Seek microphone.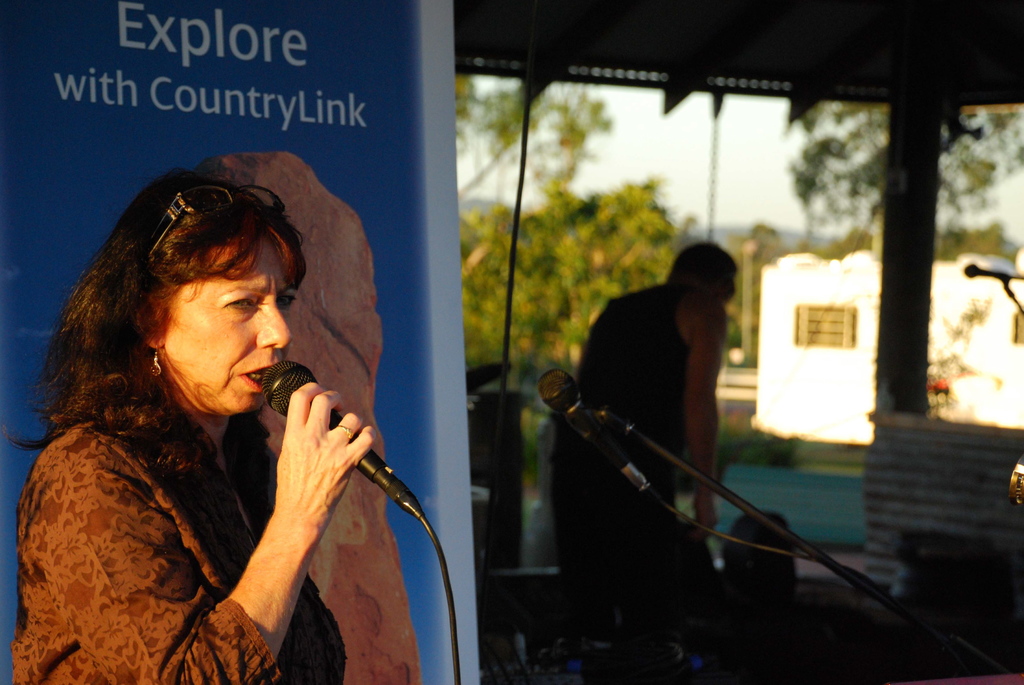
(535,373,655,493).
